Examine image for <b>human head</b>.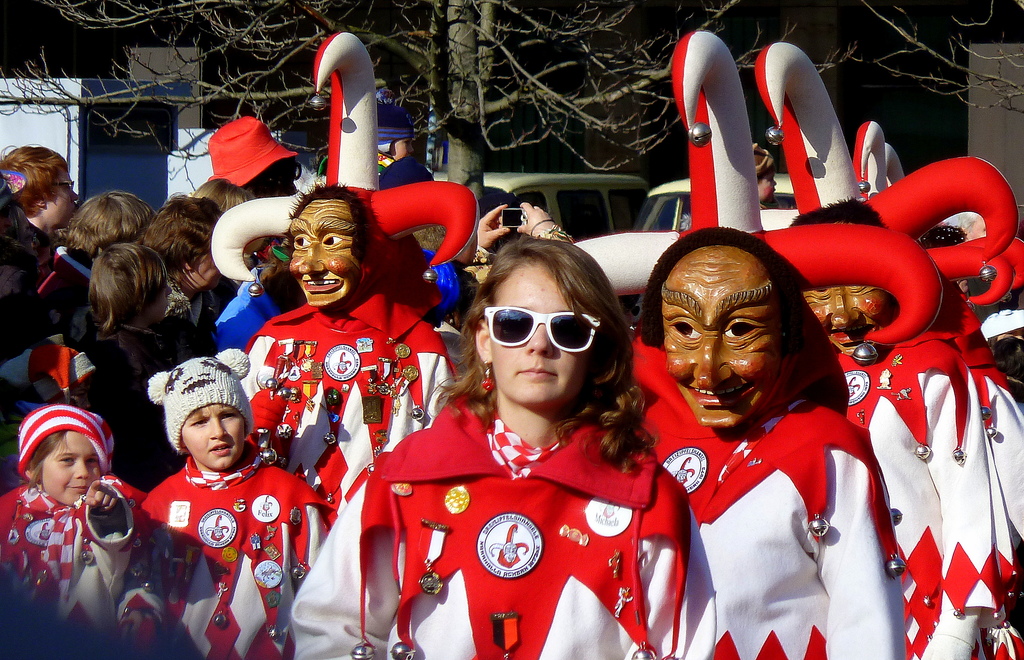
Examination result: x1=72 y1=189 x2=156 y2=260.
